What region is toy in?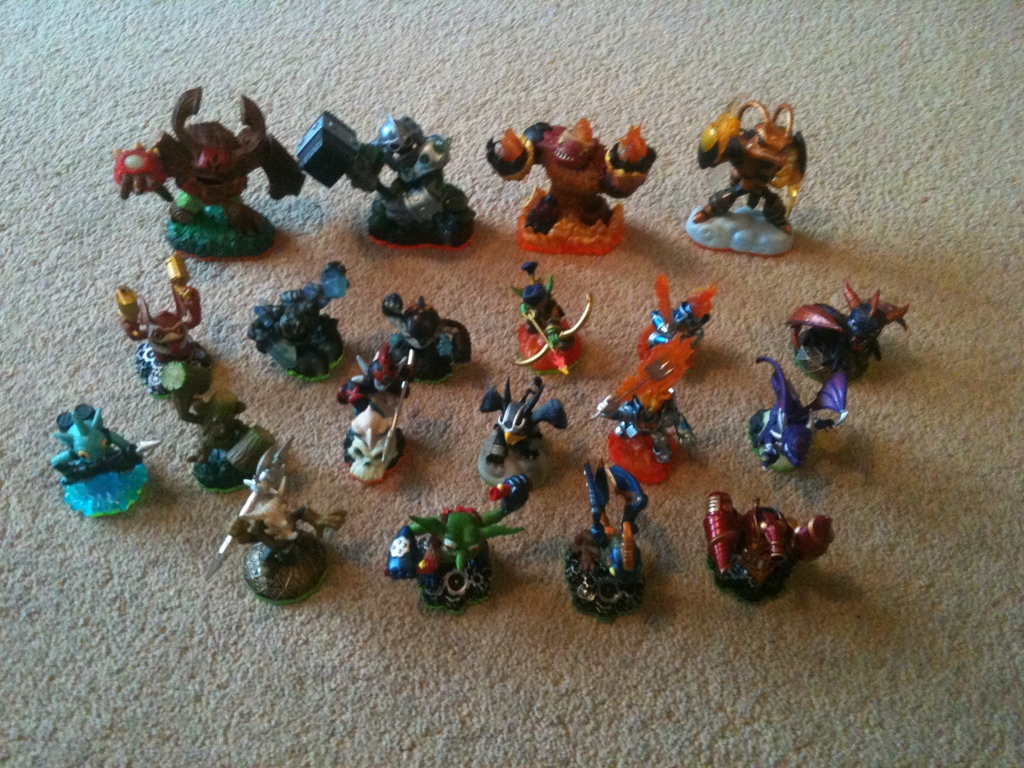
<bbox>385, 512, 488, 607</bbox>.
